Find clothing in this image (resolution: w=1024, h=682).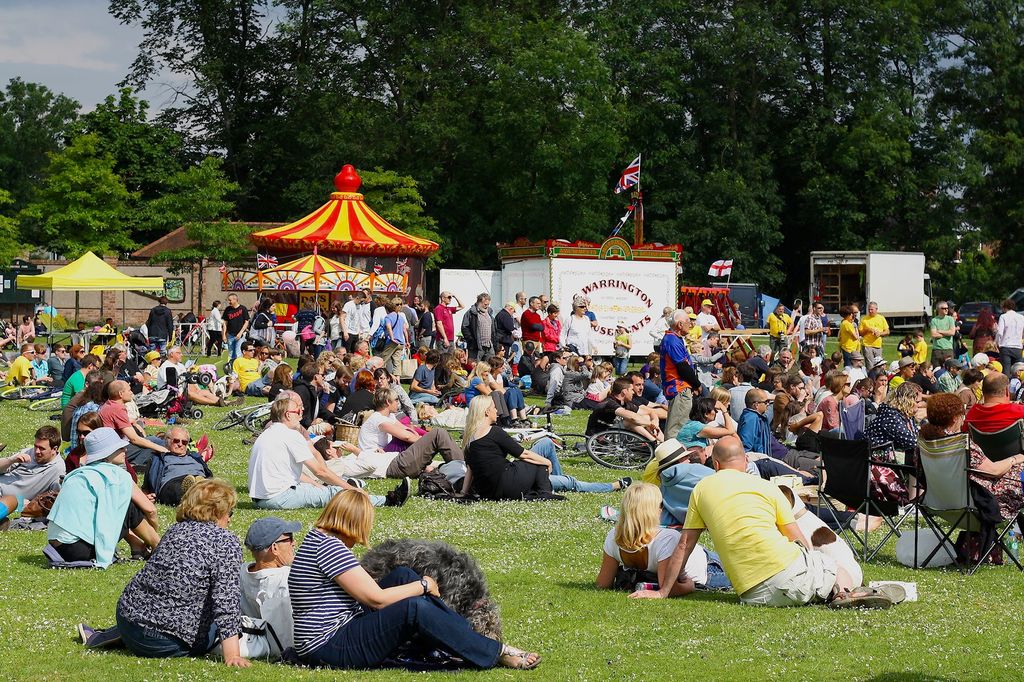
detection(771, 315, 794, 349).
